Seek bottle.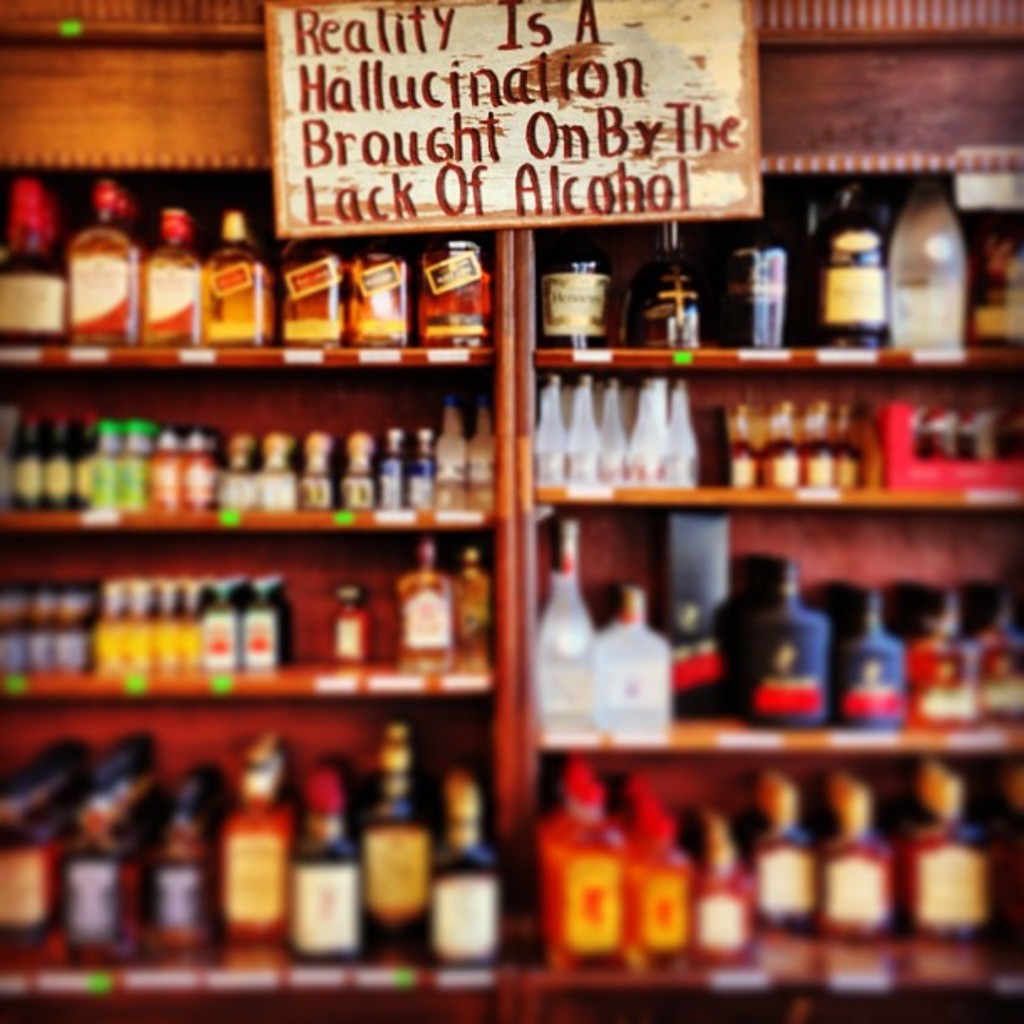
718,186,806,346.
